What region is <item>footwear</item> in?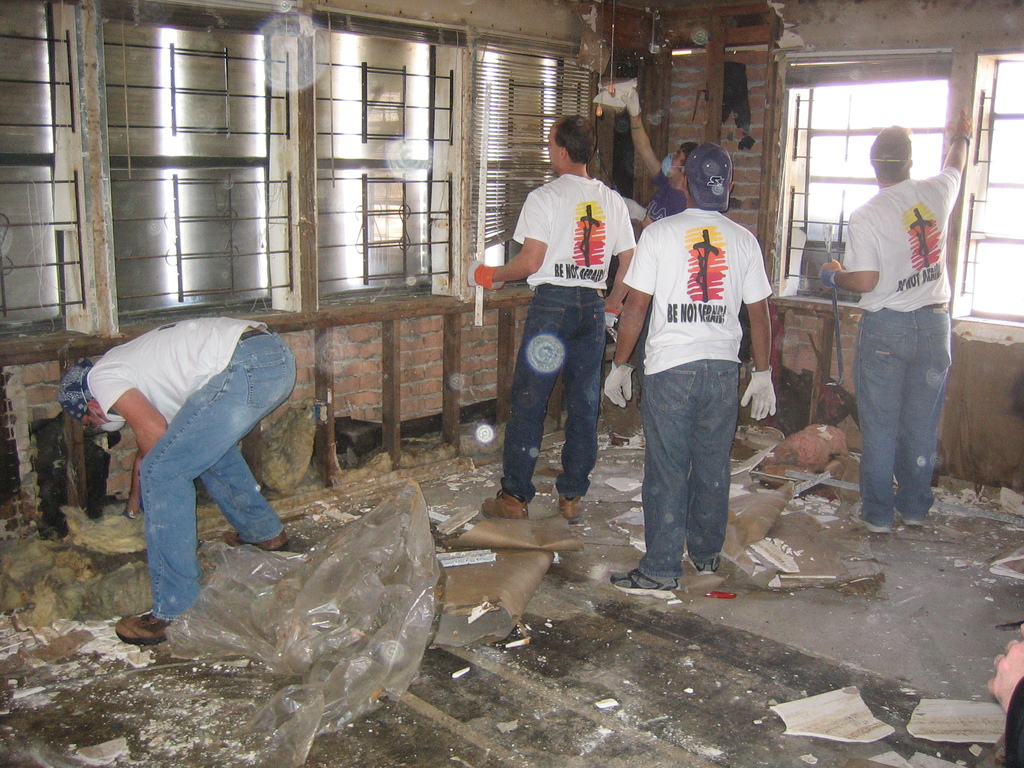
bbox(223, 524, 292, 552).
